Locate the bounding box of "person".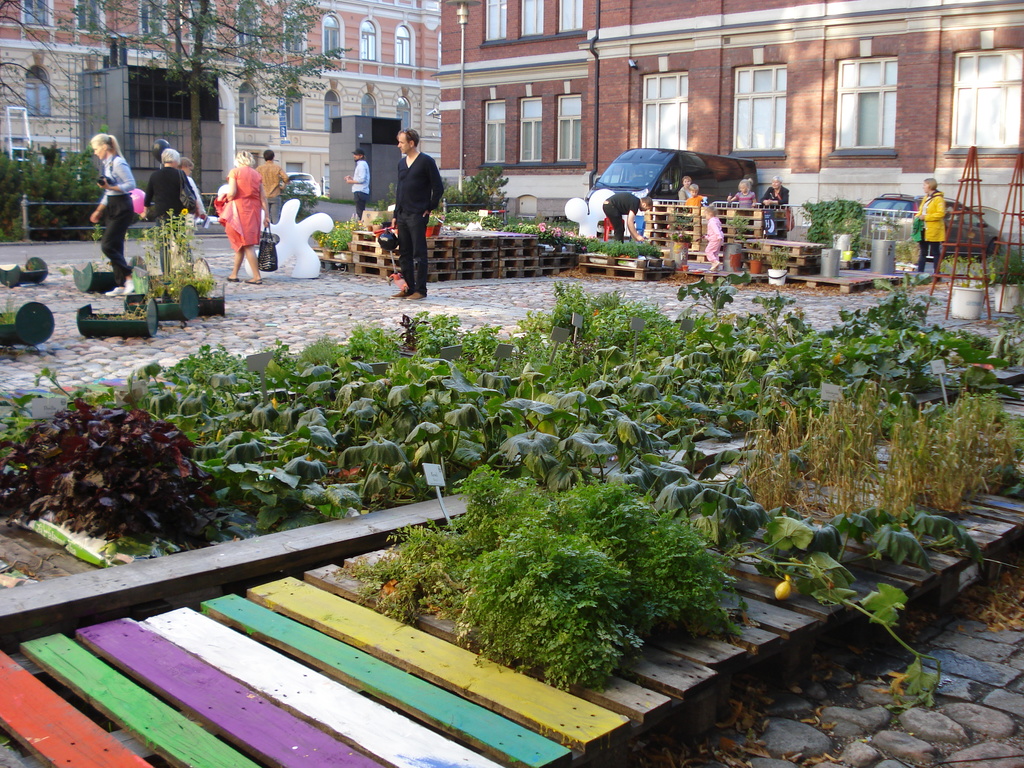
Bounding box: box(225, 148, 272, 288).
